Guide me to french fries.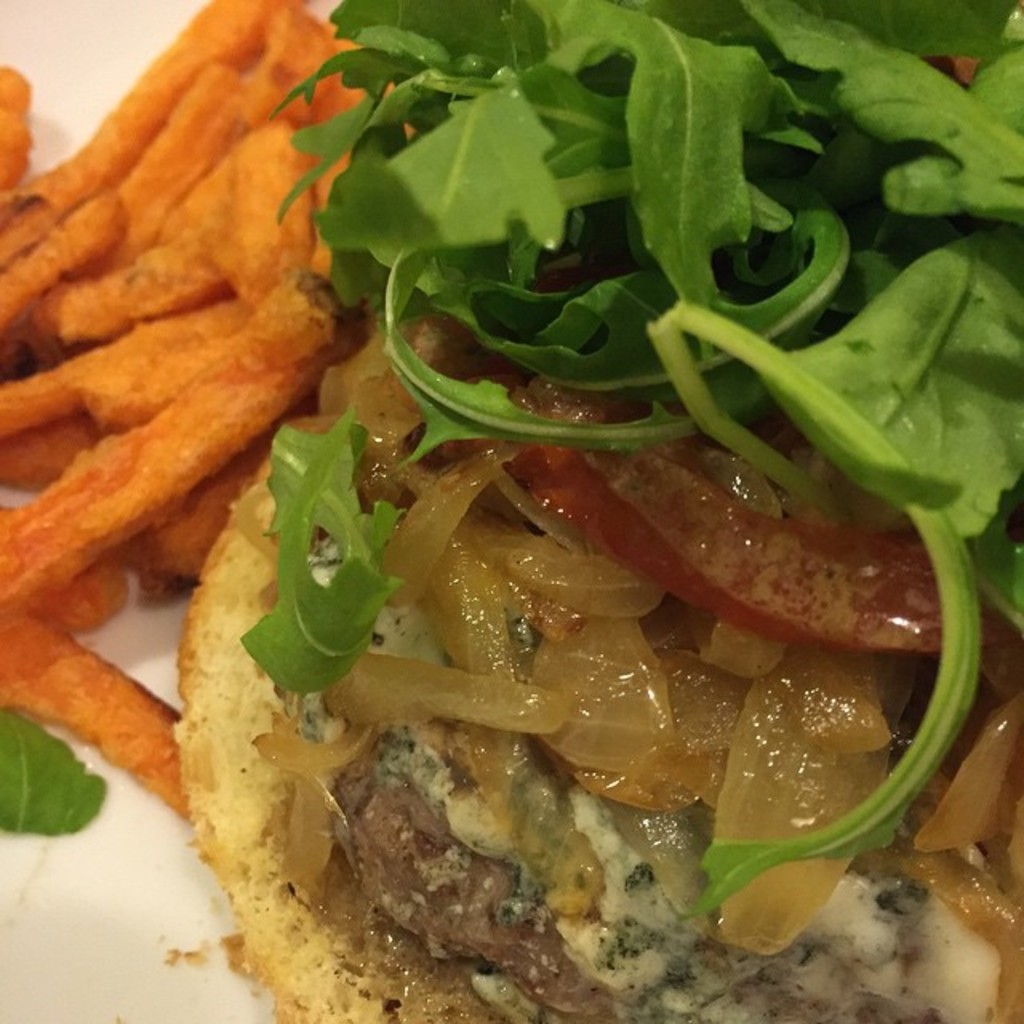
Guidance: bbox=[0, 186, 138, 350].
